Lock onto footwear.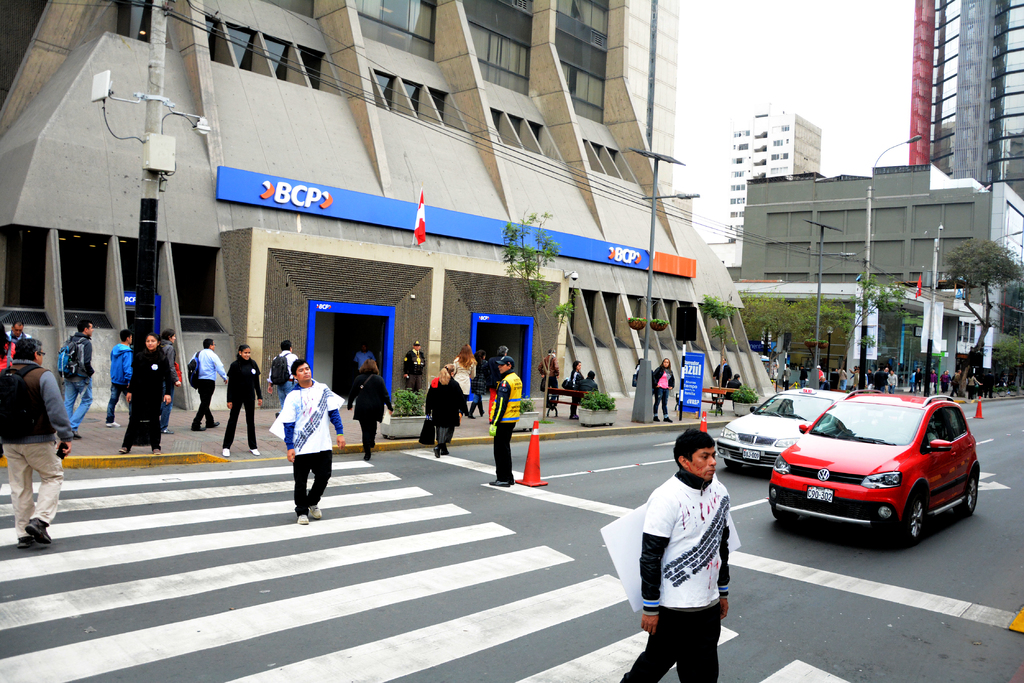
Locked: region(305, 503, 325, 521).
